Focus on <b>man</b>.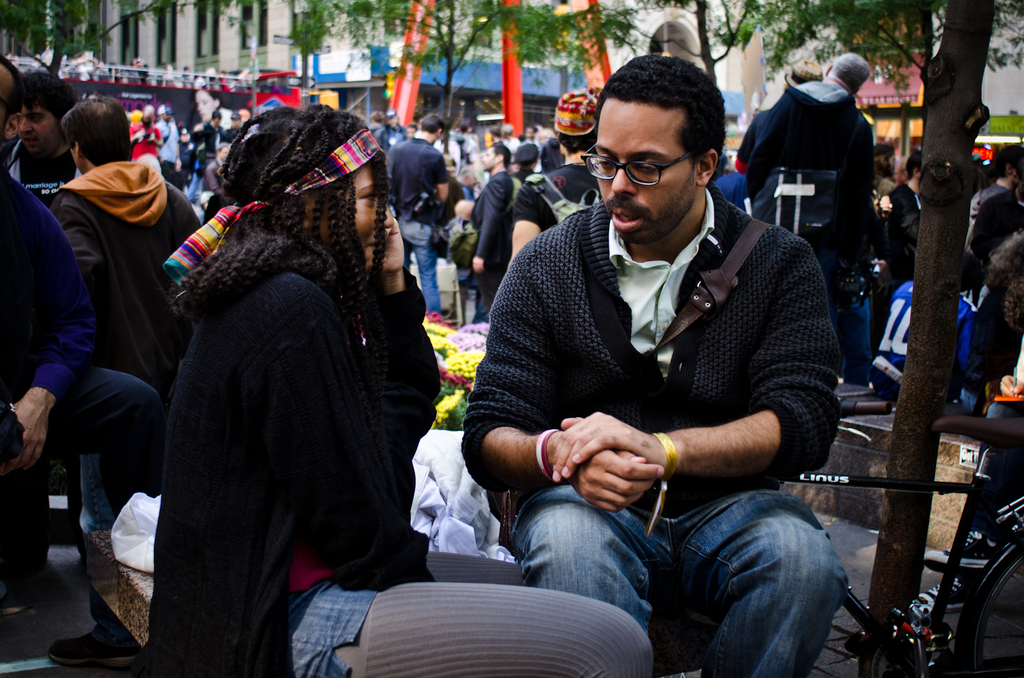
Focused at select_region(867, 244, 981, 406).
